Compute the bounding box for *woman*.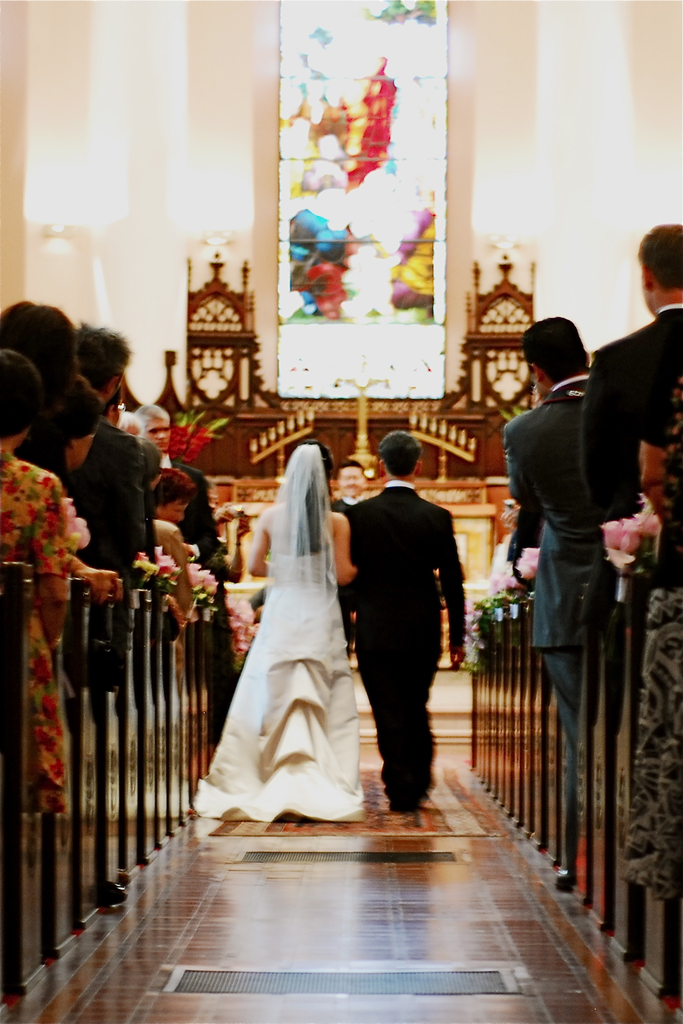
{"x1": 0, "y1": 349, "x2": 86, "y2": 813}.
